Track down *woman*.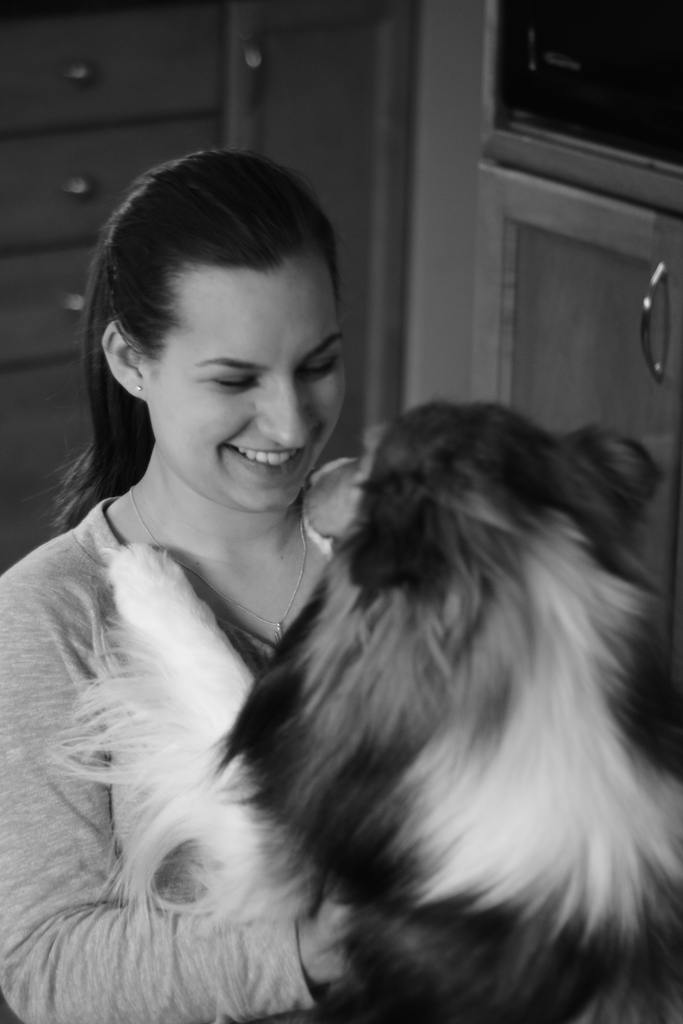
Tracked to (0, 138, 356, 1023).
